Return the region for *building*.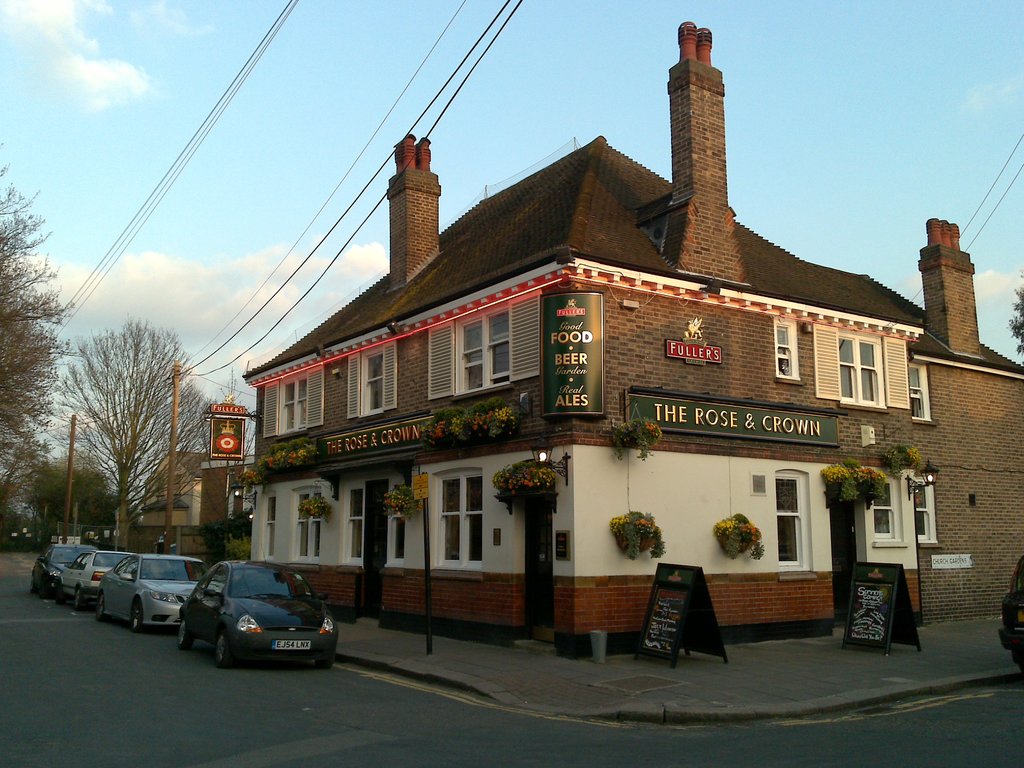
806, 217, 1023, 621.
